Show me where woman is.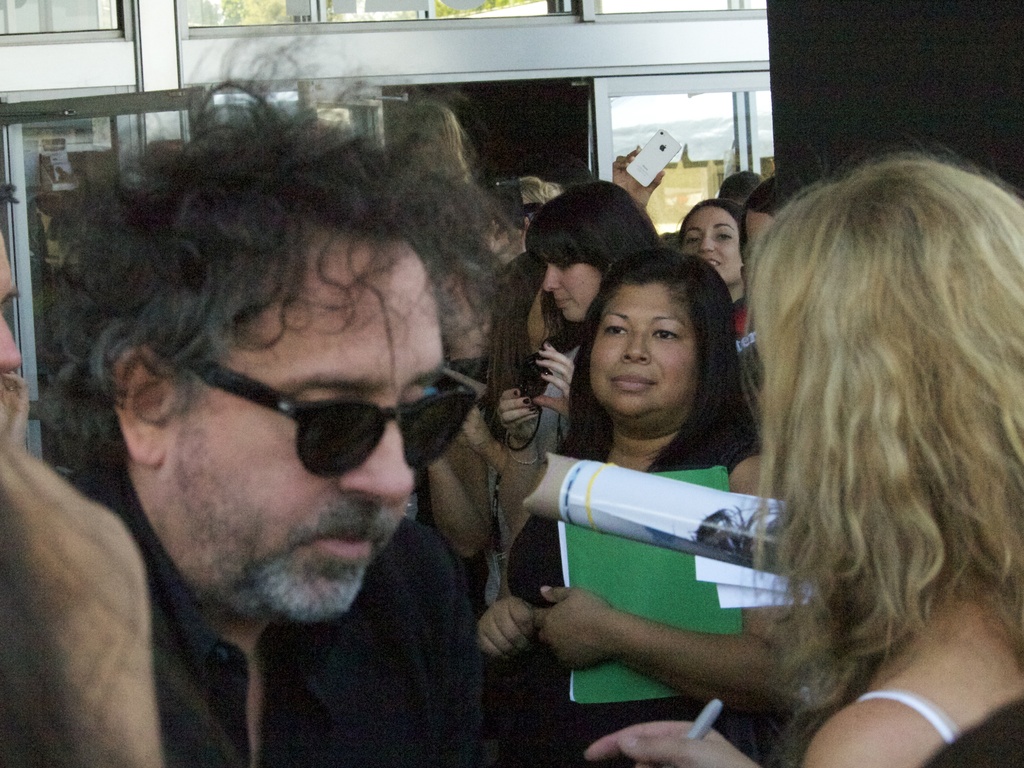
woman is at [475, 247, 840, 767].
